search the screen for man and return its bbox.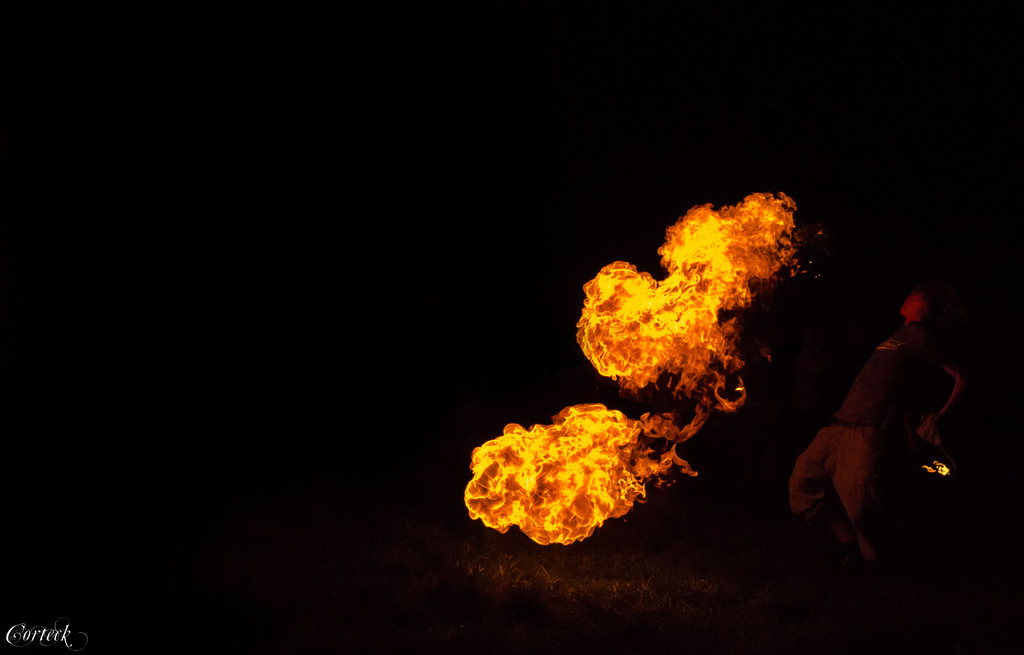
Found: 788, 285, 966, 578.
